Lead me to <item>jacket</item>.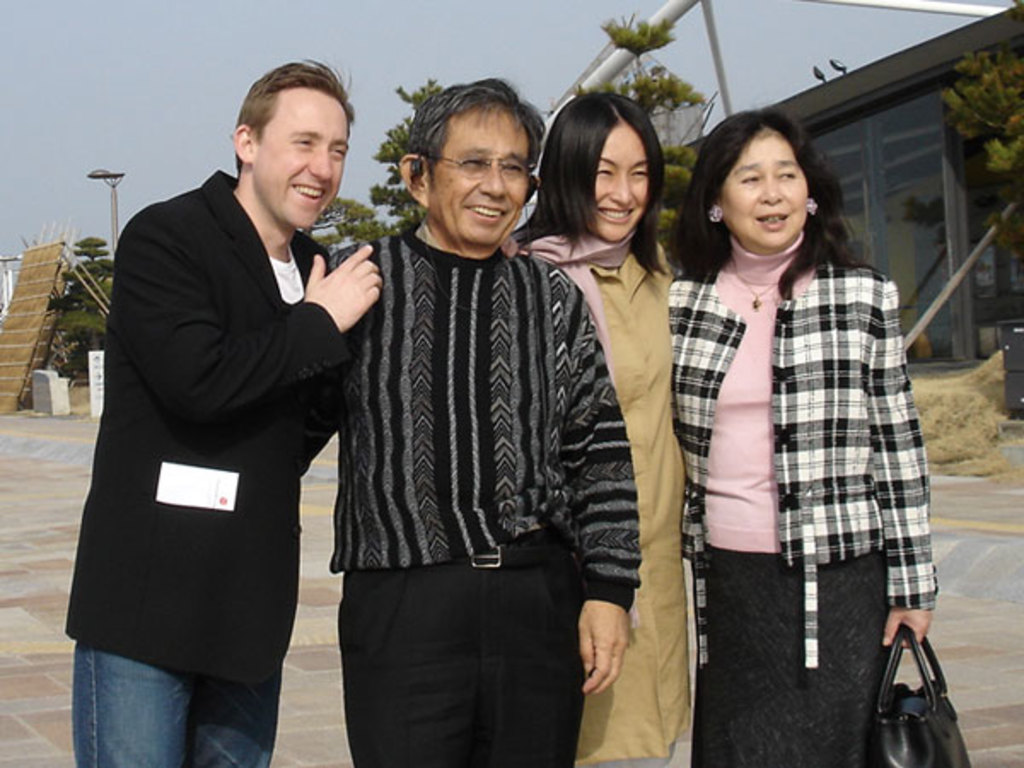
Lead to bbox(635, 166, 949, 645).
